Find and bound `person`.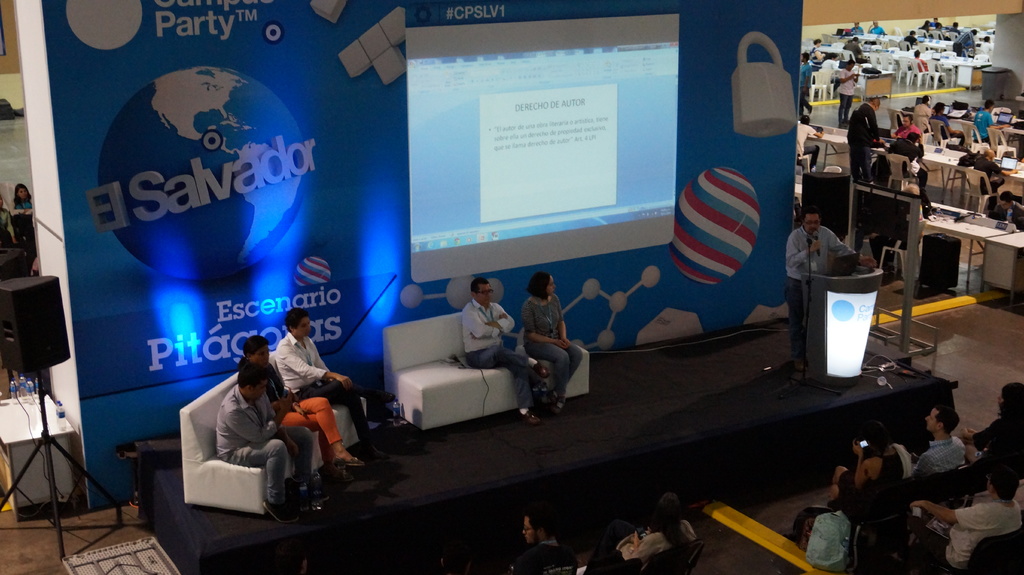
Bound: region(903, 462, 1023, 574).
